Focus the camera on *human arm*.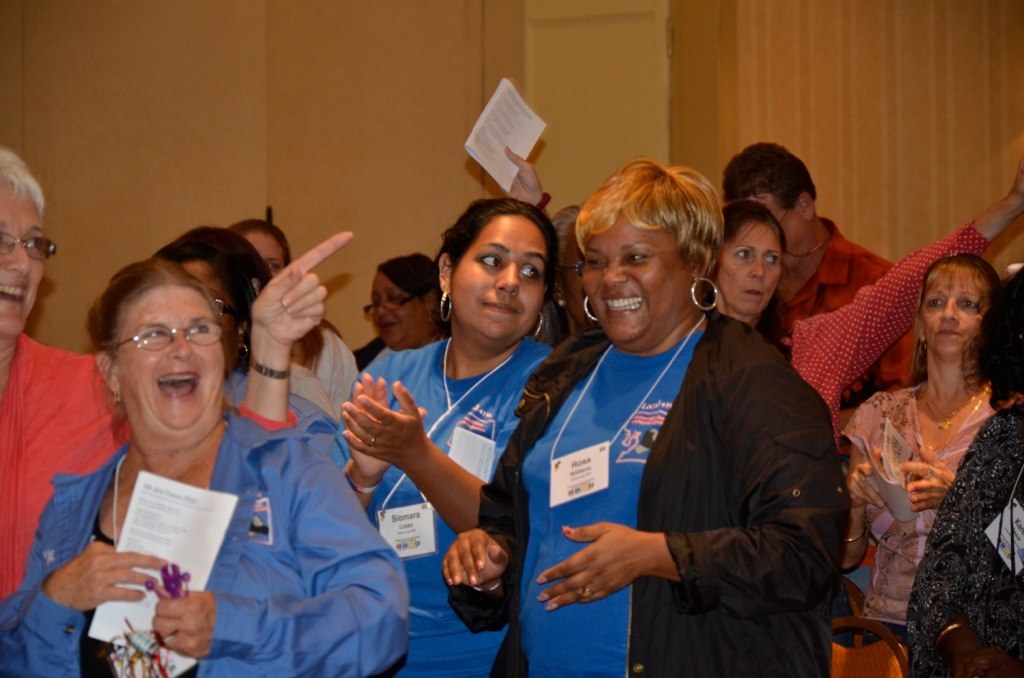
Focus region: l=831, t=396, r=887, b=570.
